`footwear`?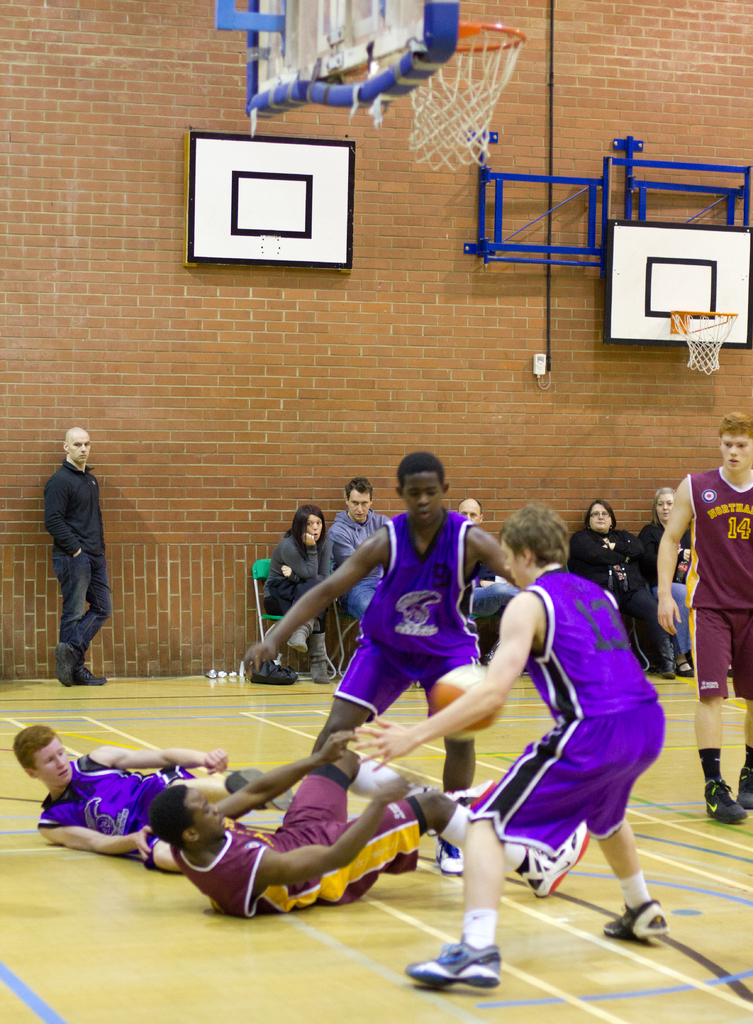
left=734, top=764, right=752, bottom=814
